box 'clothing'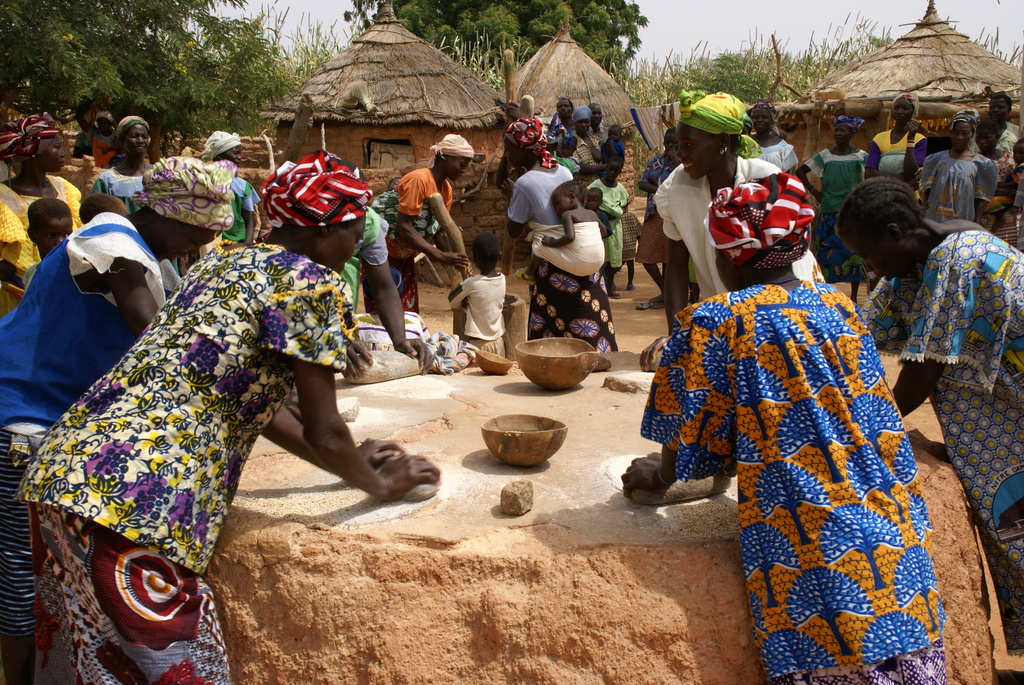
rect(643, 260, 969, 684)
